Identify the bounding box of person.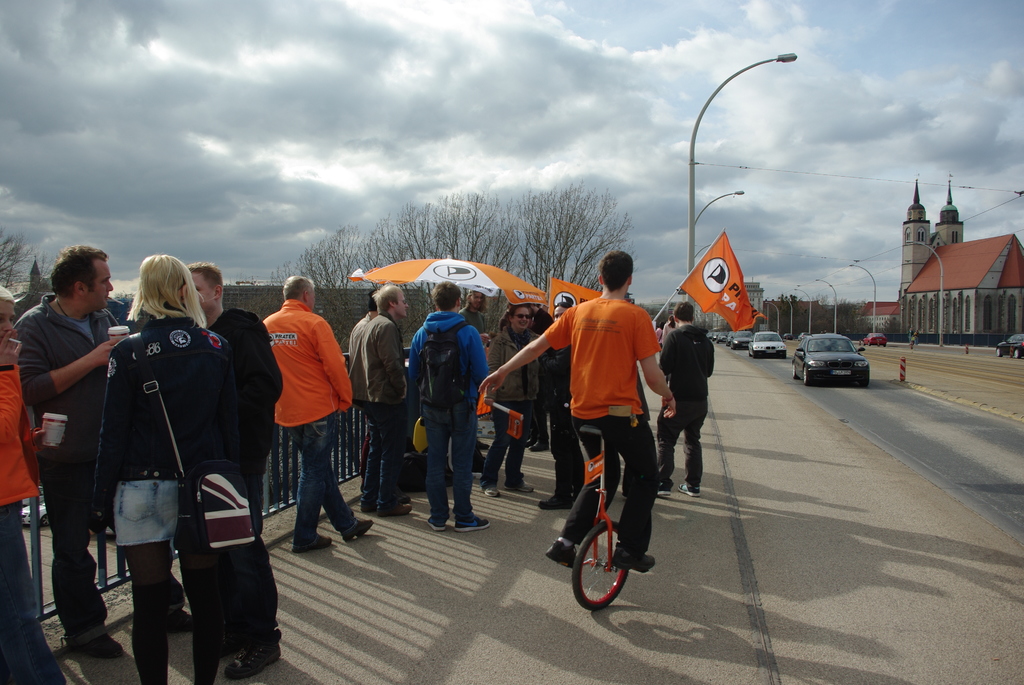
{"left": 666, "top": 318, "right": 683, "bottom": 353}.
